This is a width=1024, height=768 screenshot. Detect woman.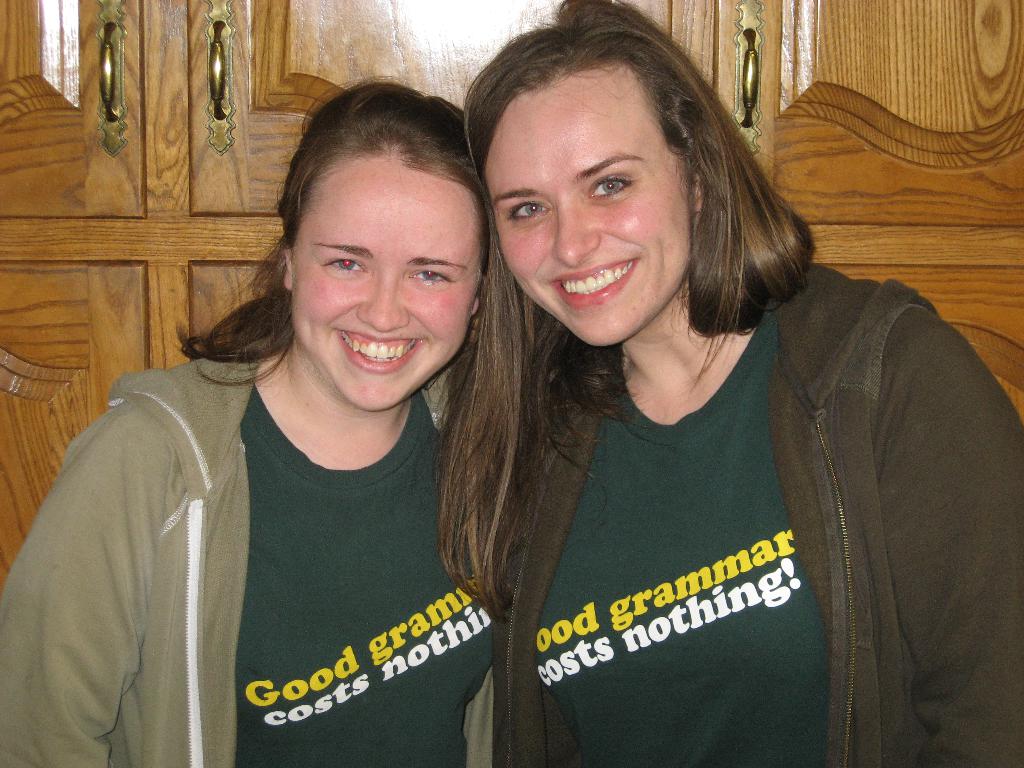
<bbox>404, 28, 983, 767</bbox>.
